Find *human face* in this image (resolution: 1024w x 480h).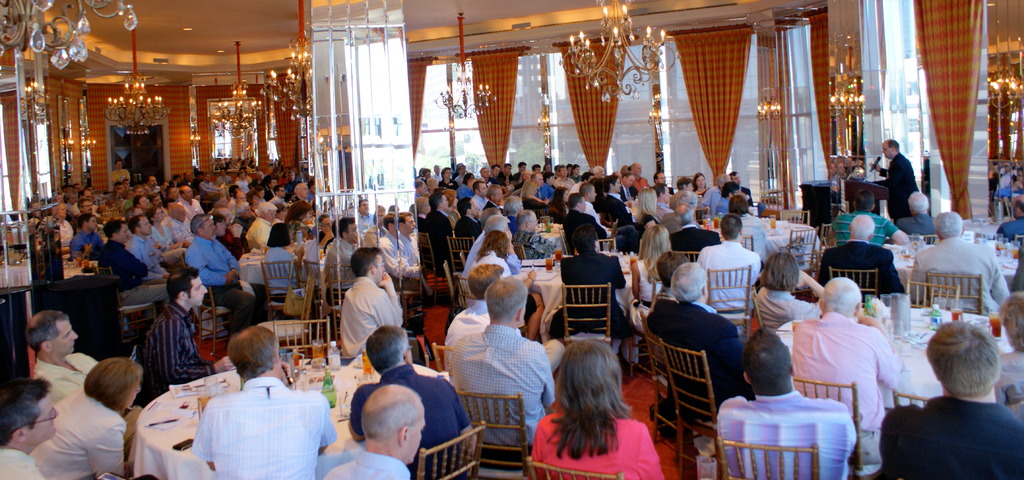
(left=376, top=254, right=385, bottom=284).
